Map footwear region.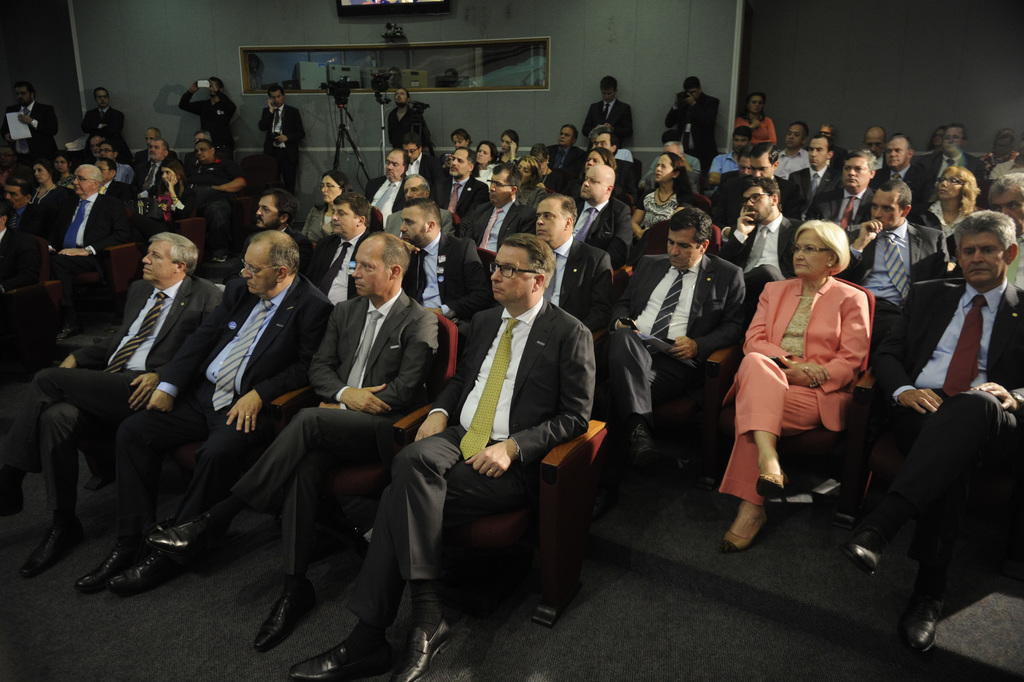
Mapped to region(15, 526, 86, 575).
